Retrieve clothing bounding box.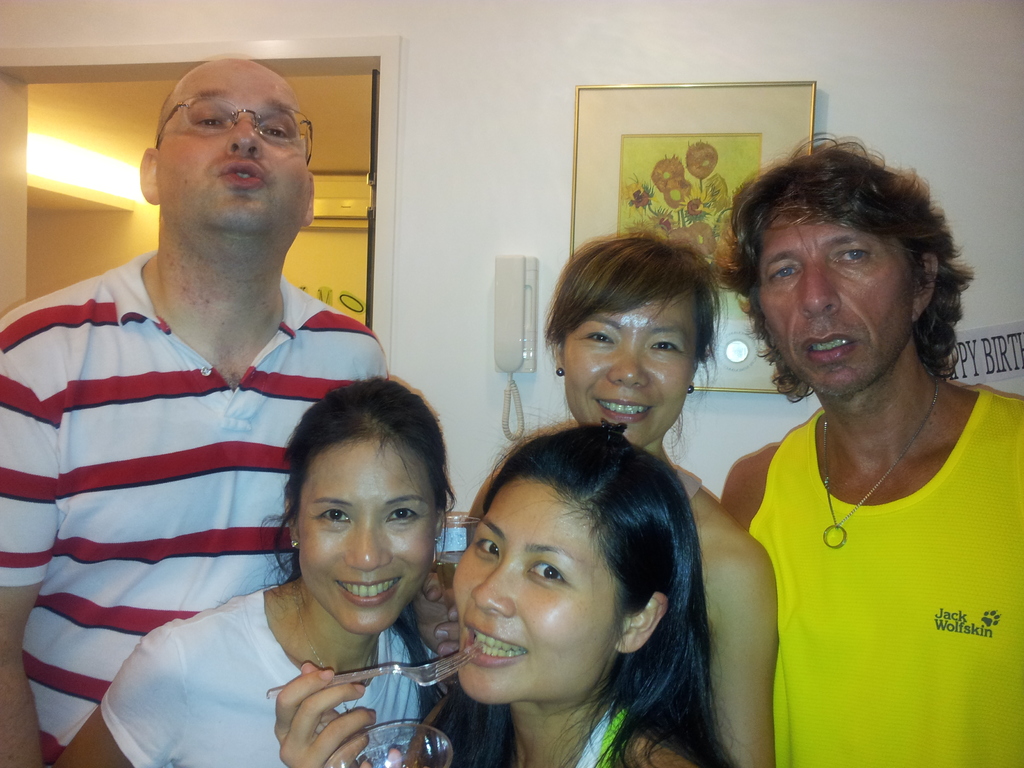
Bounding box: x1=0, y1=247, x2=390, y2=767.
